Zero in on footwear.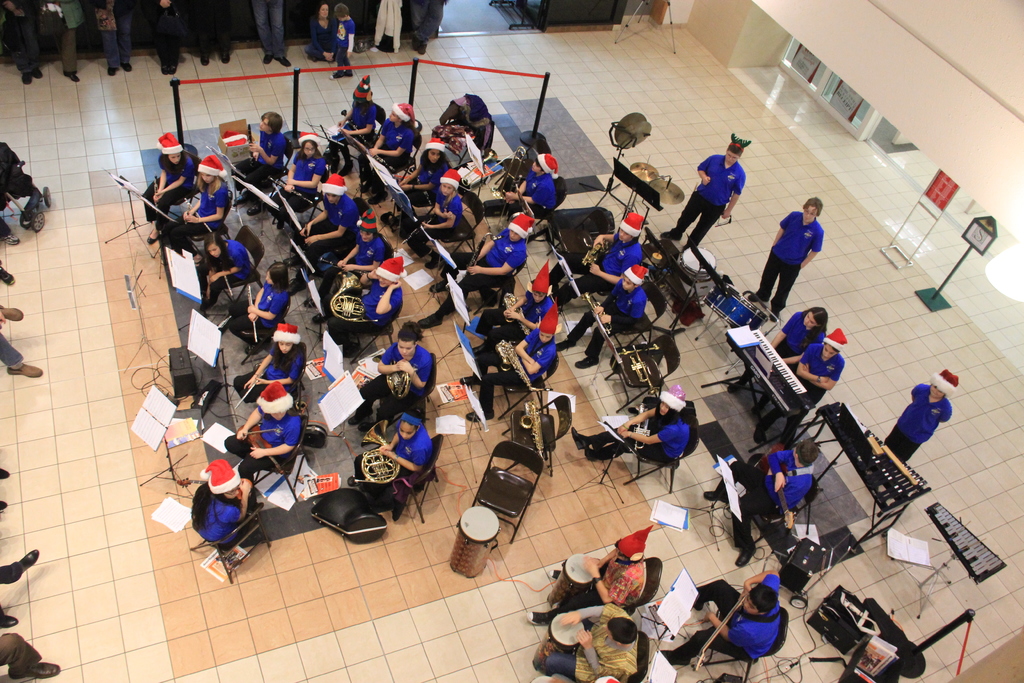
Zeroed in: {"left": 328, "top": 69, "right": 346, "bottom": 84}.
